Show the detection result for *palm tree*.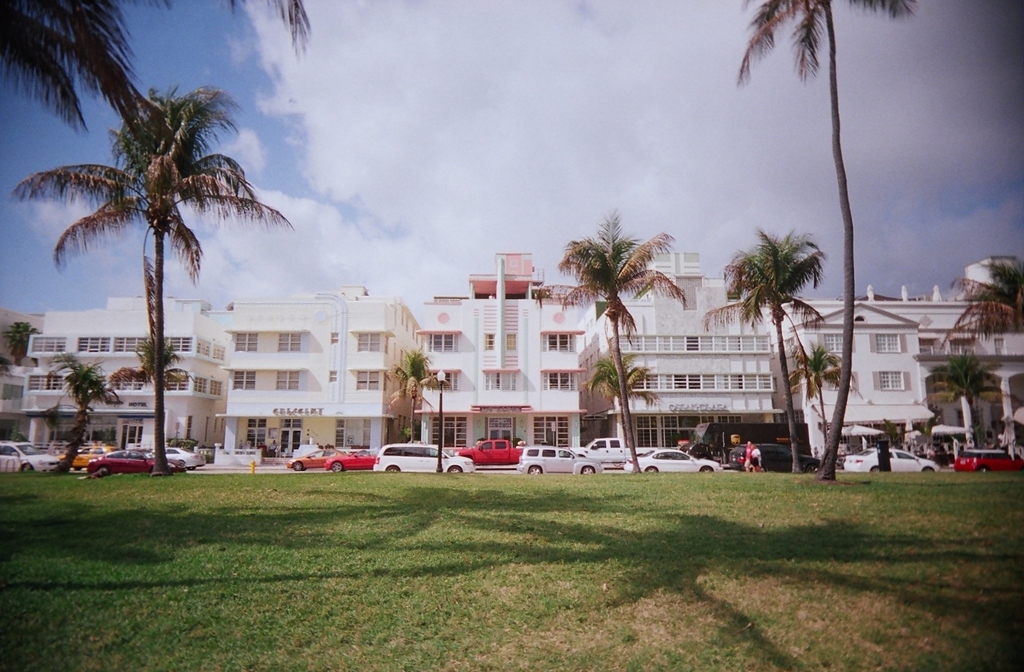
118:347:193:522.
